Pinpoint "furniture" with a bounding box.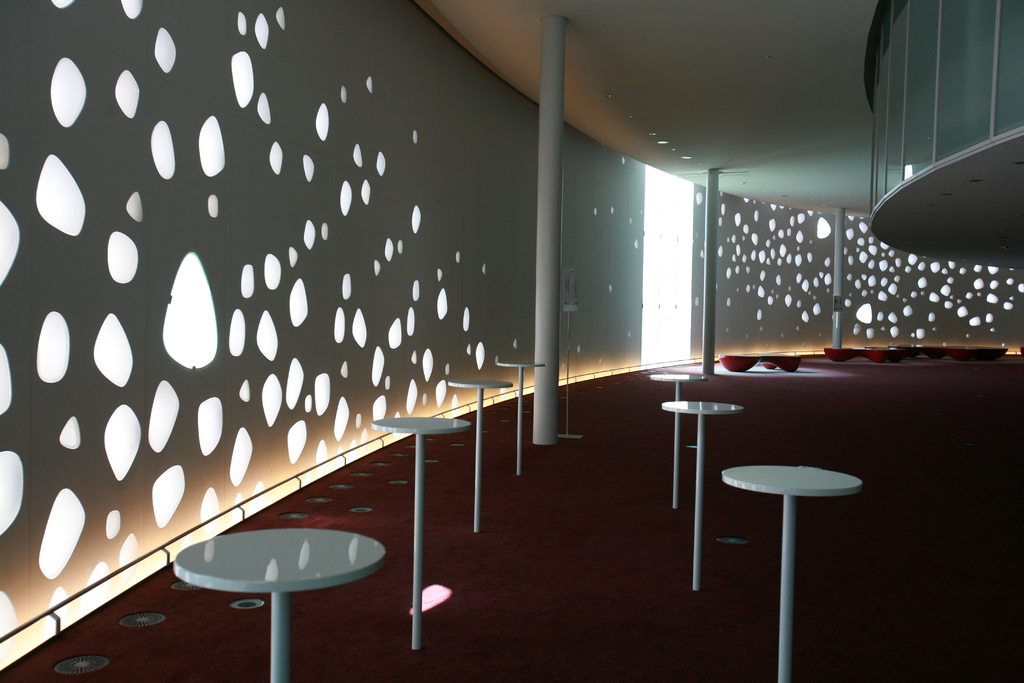
<region>661, 399, 742, 595</region>.
